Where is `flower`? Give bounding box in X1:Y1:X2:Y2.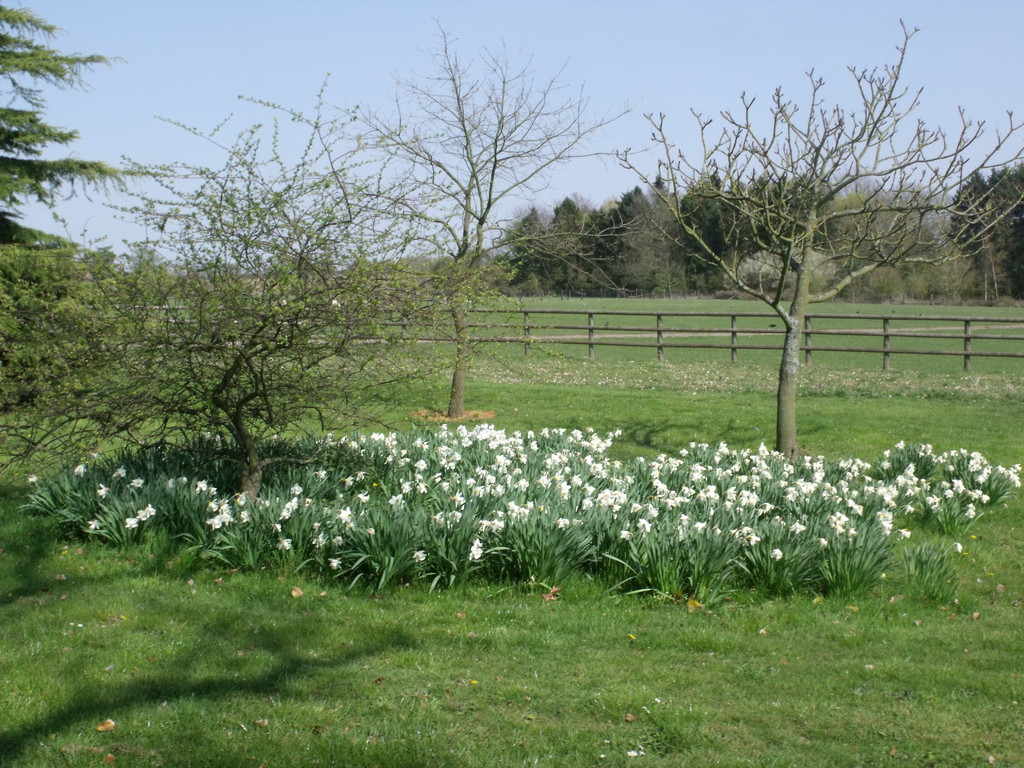
477:533:489:558.
